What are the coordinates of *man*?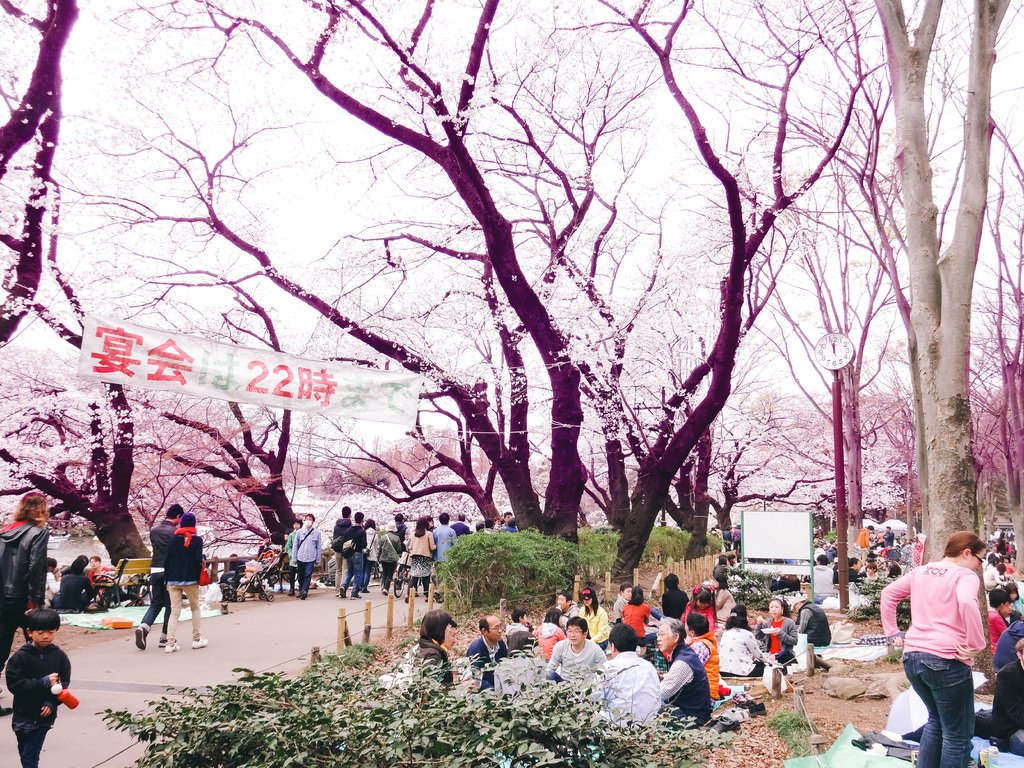
Rect(436, 621, 458, 671).
